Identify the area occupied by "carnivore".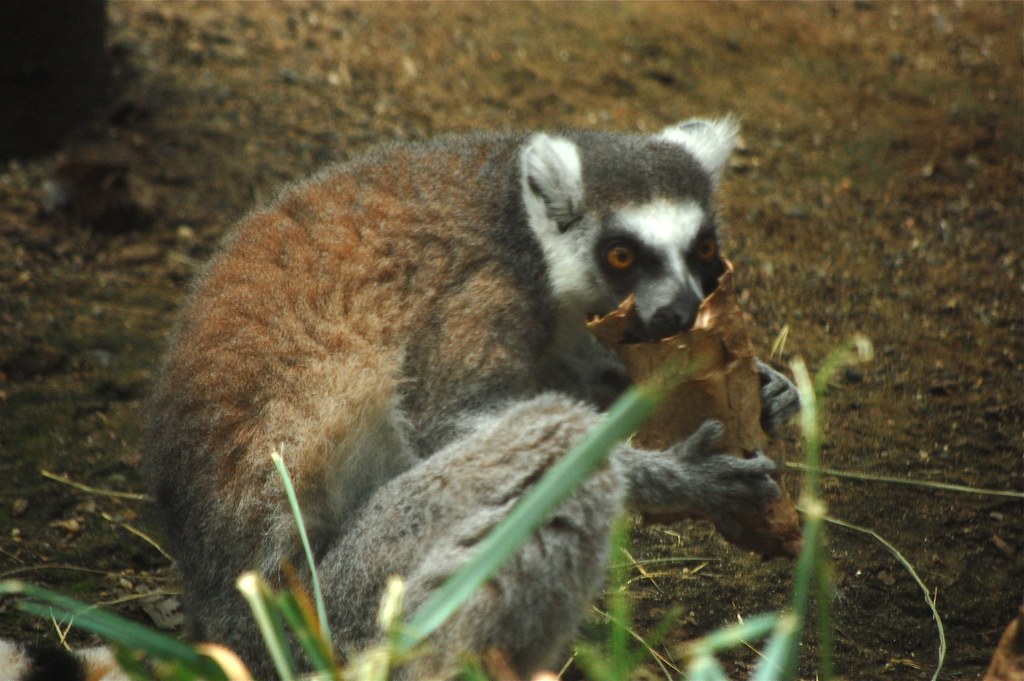
Area: [134,104,809,680].
